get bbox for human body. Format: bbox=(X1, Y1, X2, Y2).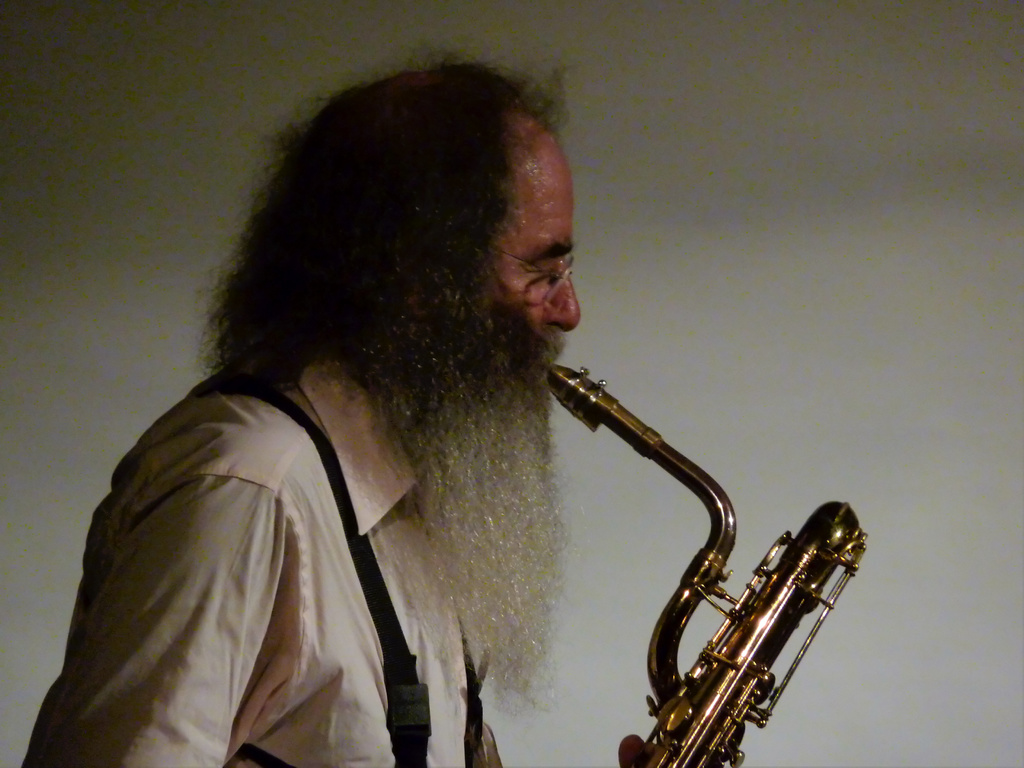
bbox=(52, 193, 765, 767).
